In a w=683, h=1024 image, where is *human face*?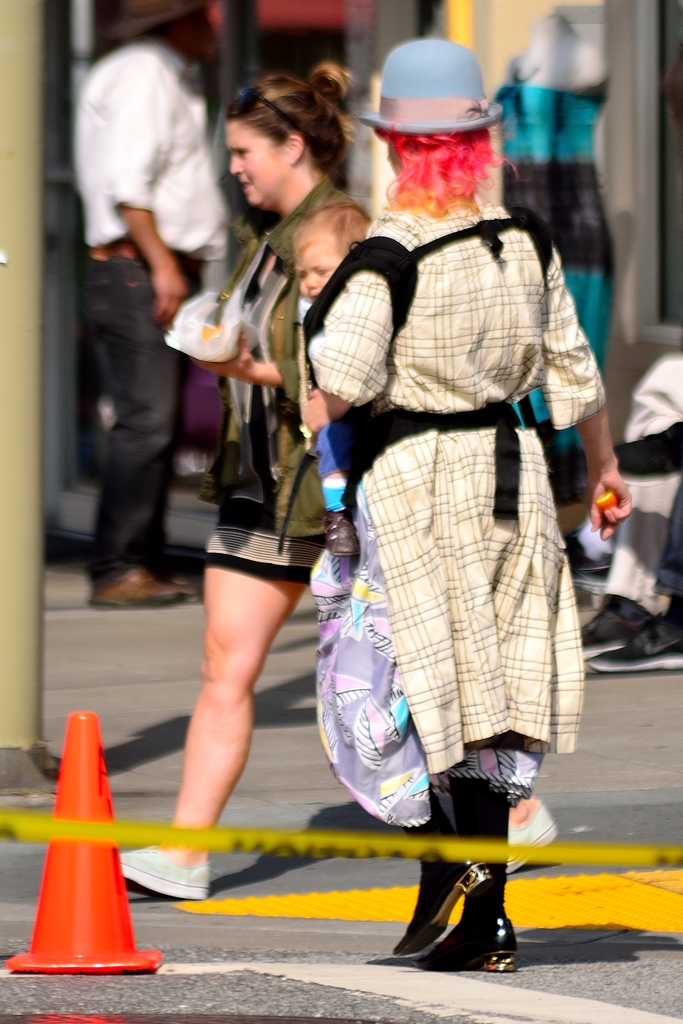
223:122:279:207.
